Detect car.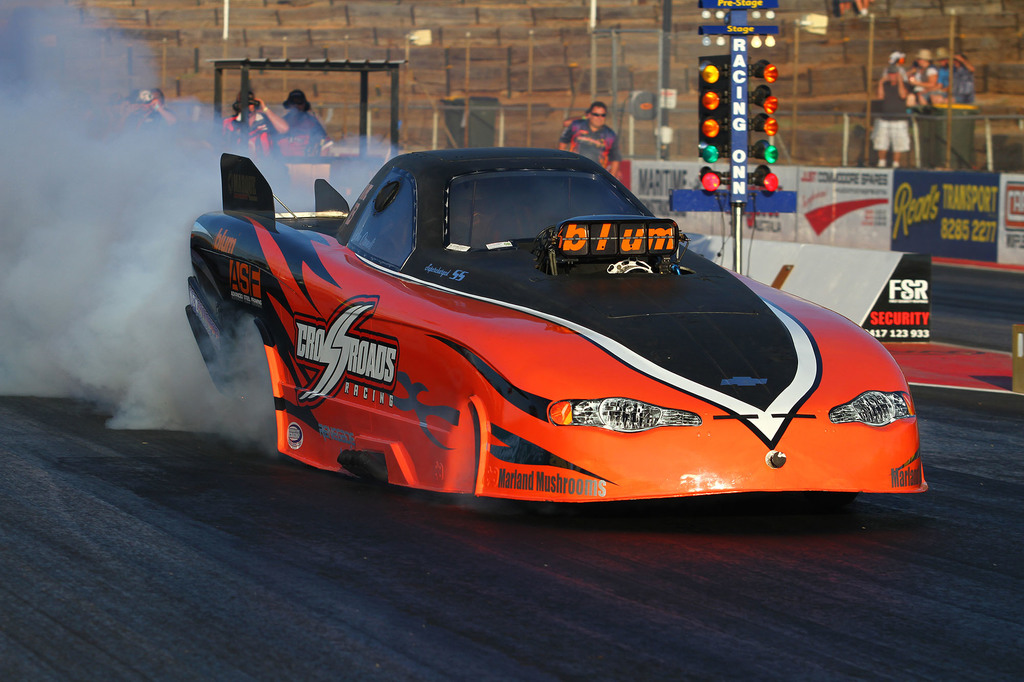
Detected at box(189, 148, 924, 519).
